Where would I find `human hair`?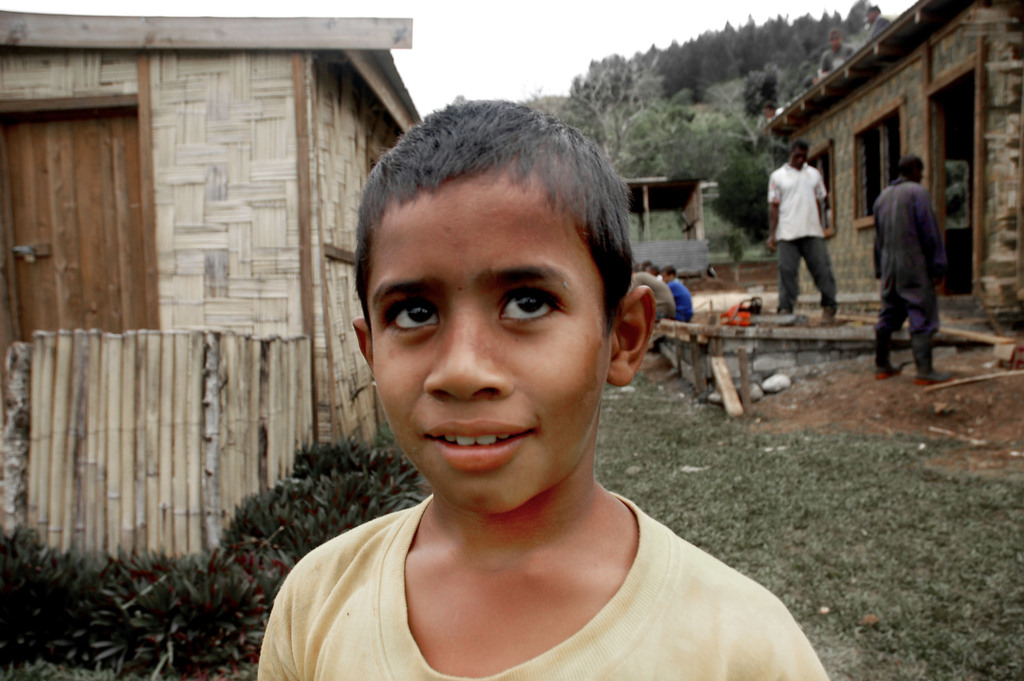
At x1=865, y1=6, x2=884, y2=13.
